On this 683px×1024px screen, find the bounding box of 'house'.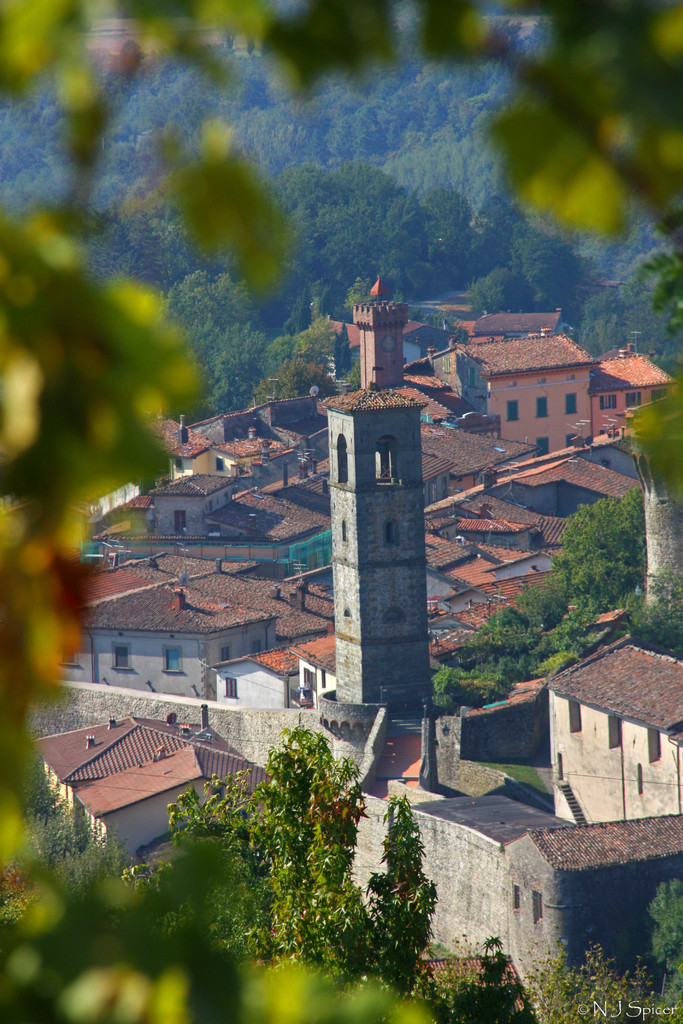
Bounding box: (x1=400, y1=330, x2=603, y2=460).
